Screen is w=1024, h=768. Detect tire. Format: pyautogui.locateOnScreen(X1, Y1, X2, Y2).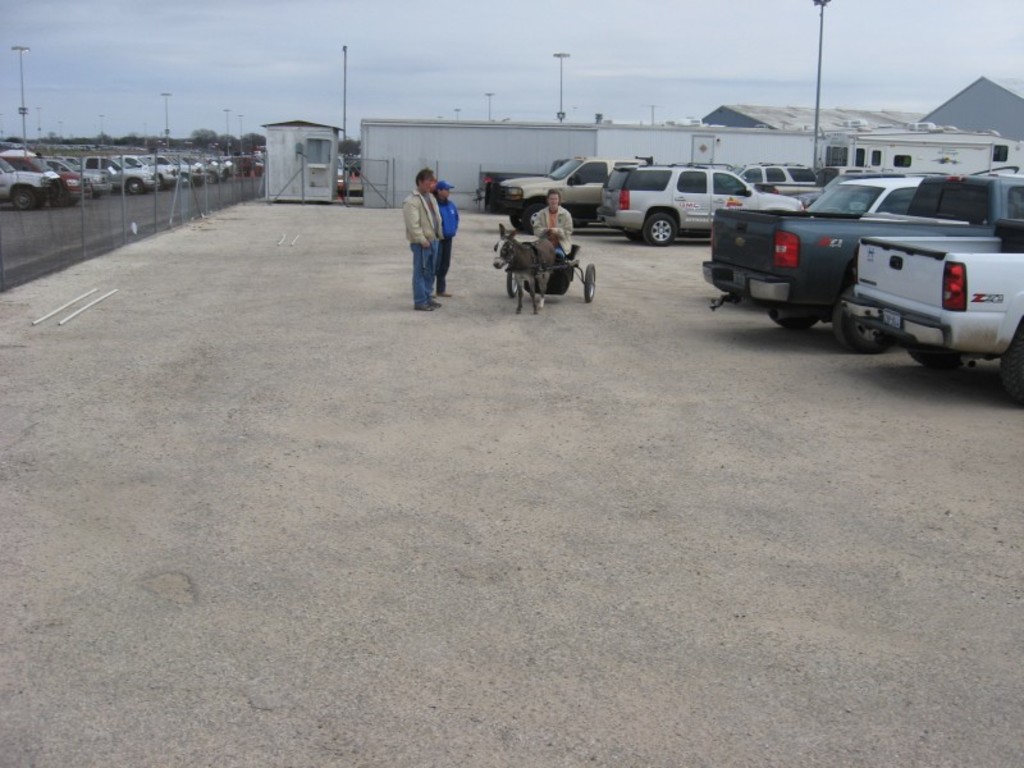
pyautogui.locateOnScreen(179, 173, 191, 188).
